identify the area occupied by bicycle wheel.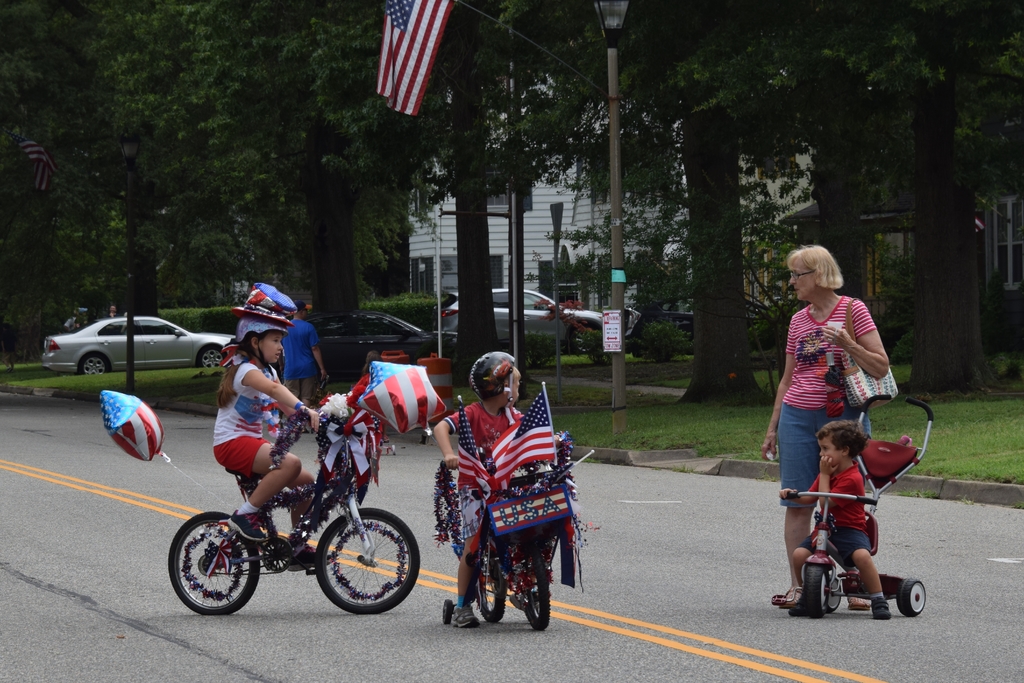
Area: rect(898, 575, 931, 620).
